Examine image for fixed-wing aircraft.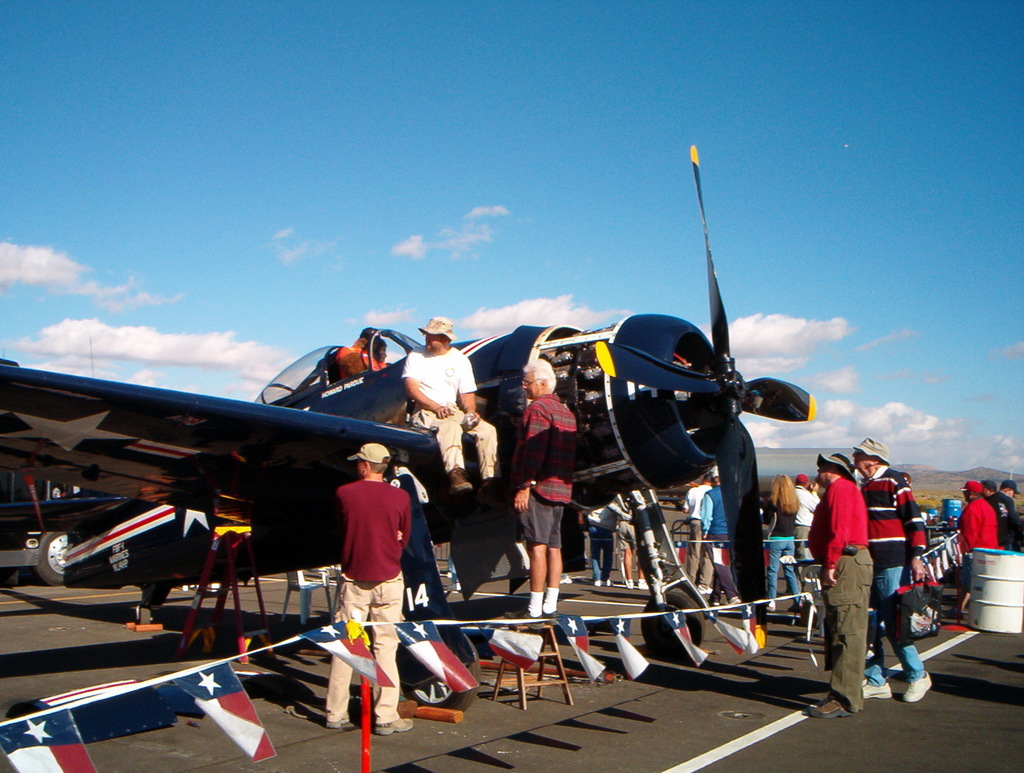
Examination result: [0, 143, 820, 647].
